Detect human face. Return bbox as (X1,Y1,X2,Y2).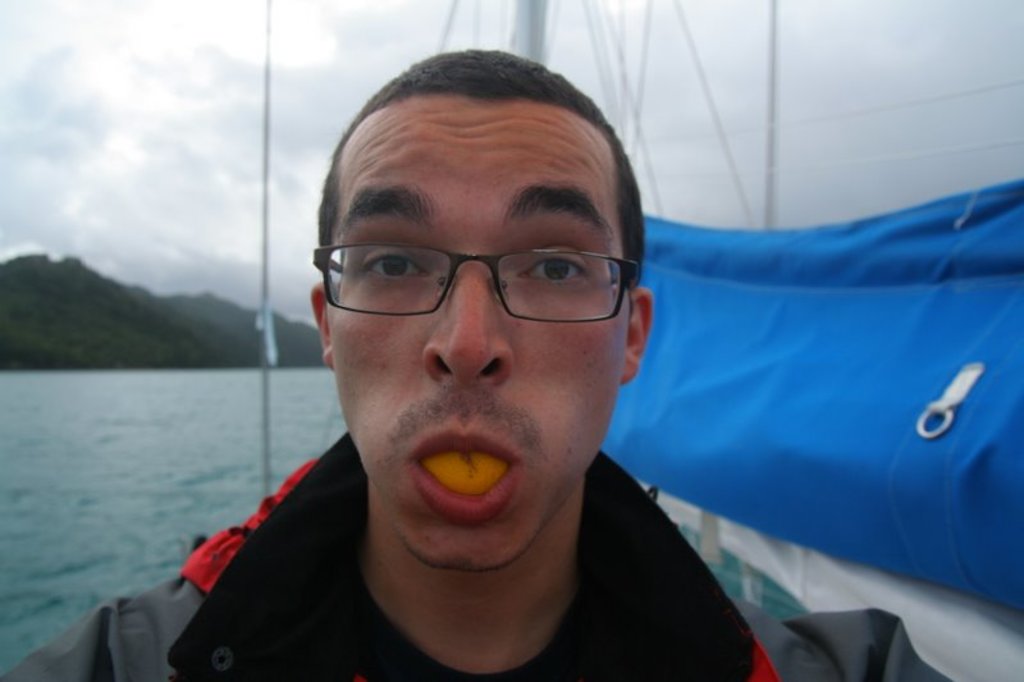
(330,100,628,569).
